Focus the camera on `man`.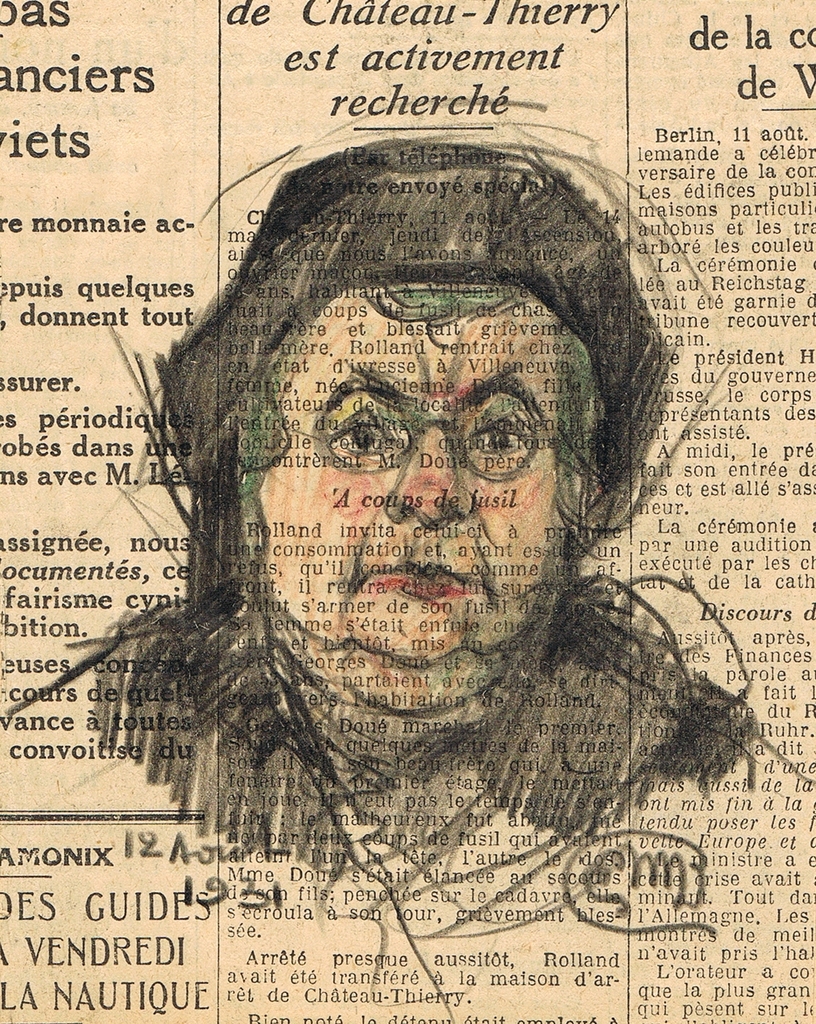
Focus region: select_region(0, 124, 800, 776).
